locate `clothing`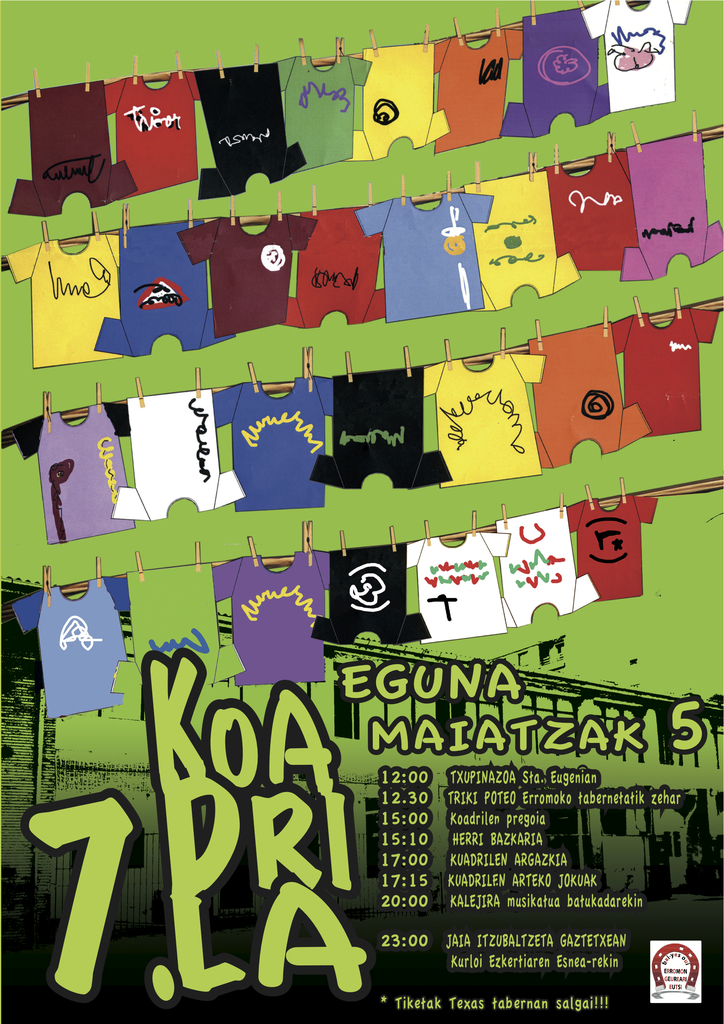
{"left": 547, "top": 147, "right": 638, "bottom": 270}
